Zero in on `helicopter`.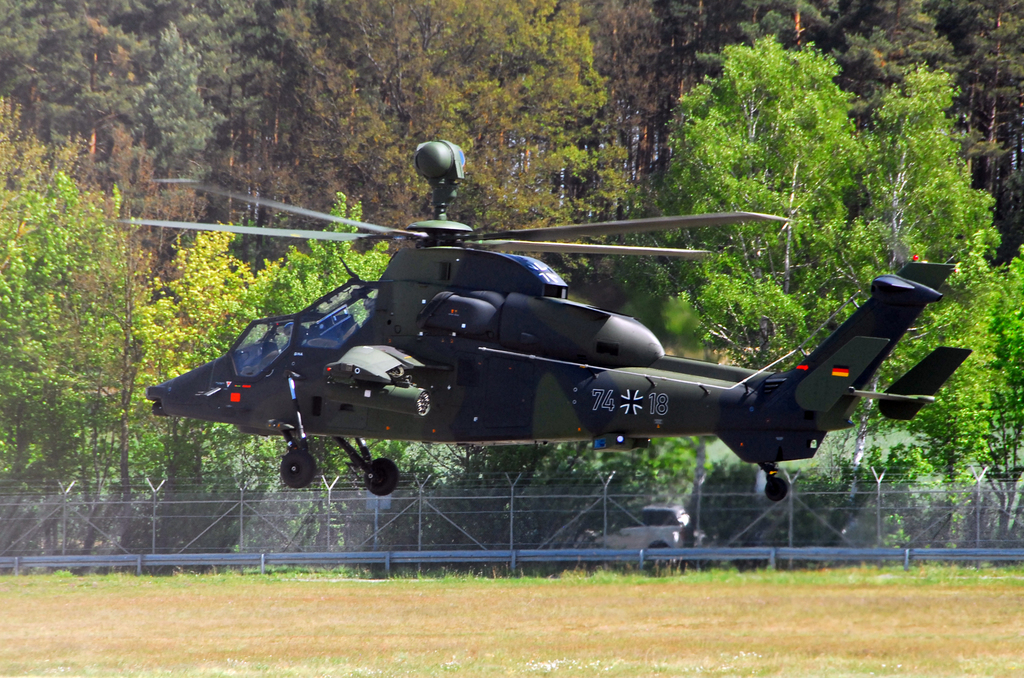
Zeroed in: <bbox>107, 140, 973, 502</bbox>.
